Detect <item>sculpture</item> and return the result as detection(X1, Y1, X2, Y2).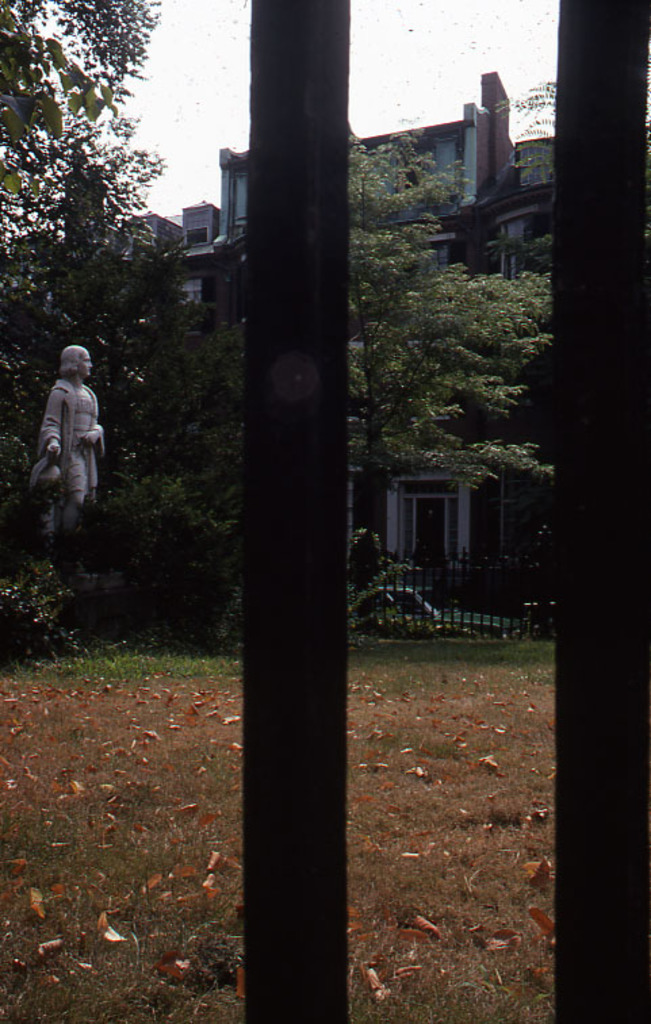
detection(20, 319, 99, 529).
